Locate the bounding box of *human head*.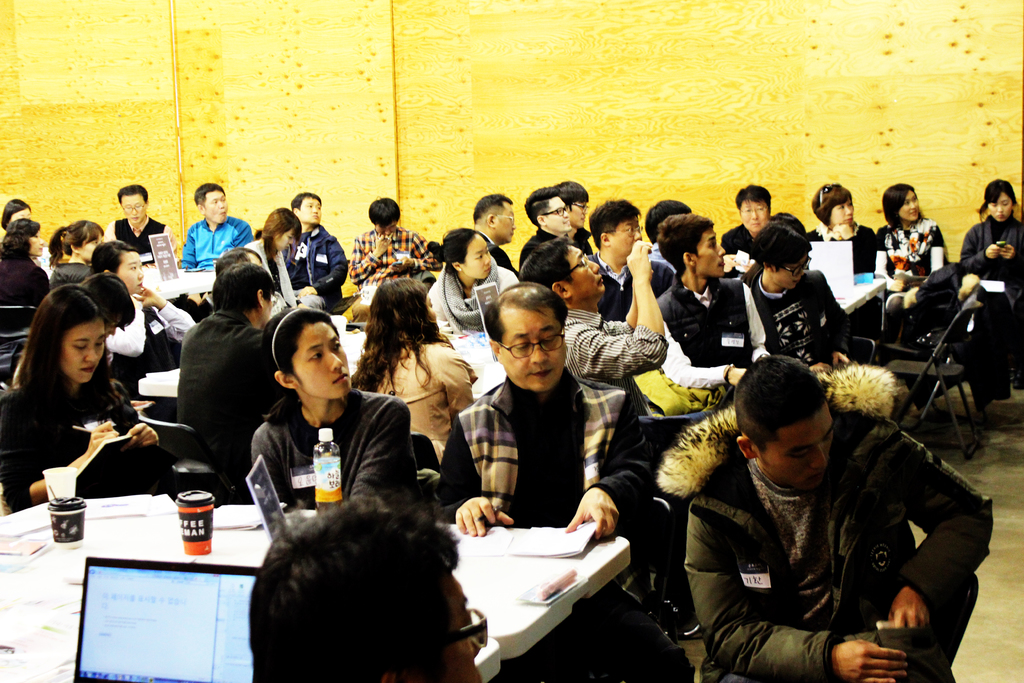
Bounding box: <region>263, 308, 353, 403</region>.
